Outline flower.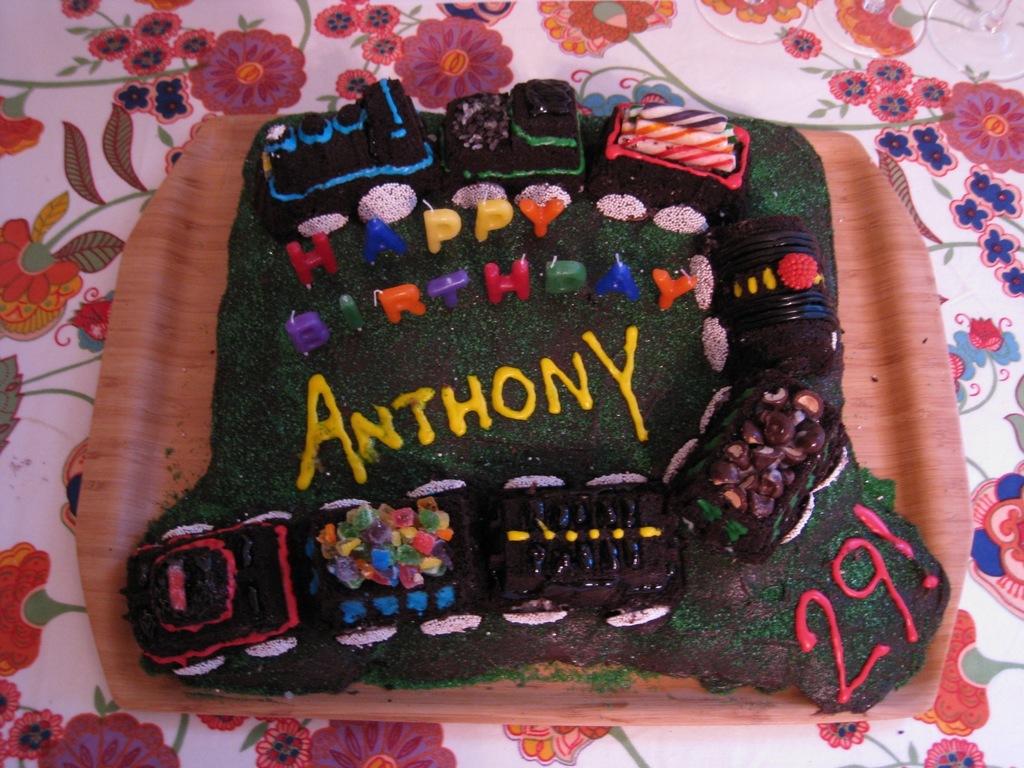
Outline: Rect(783, 27, 822, 58).
